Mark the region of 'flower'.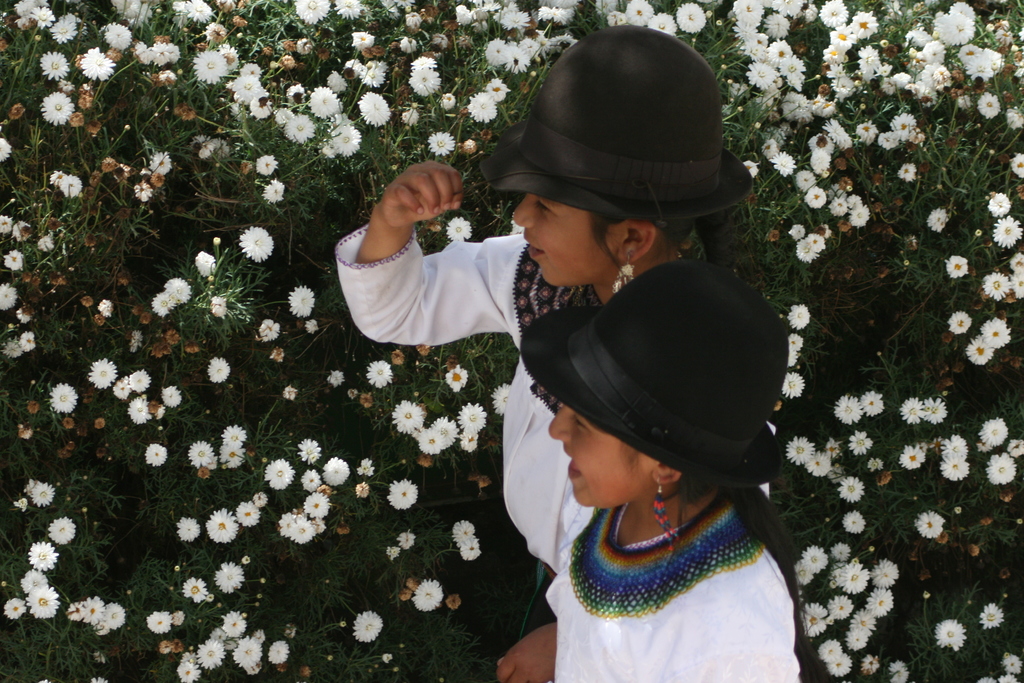
Region: (148, 153, 172, 176).
